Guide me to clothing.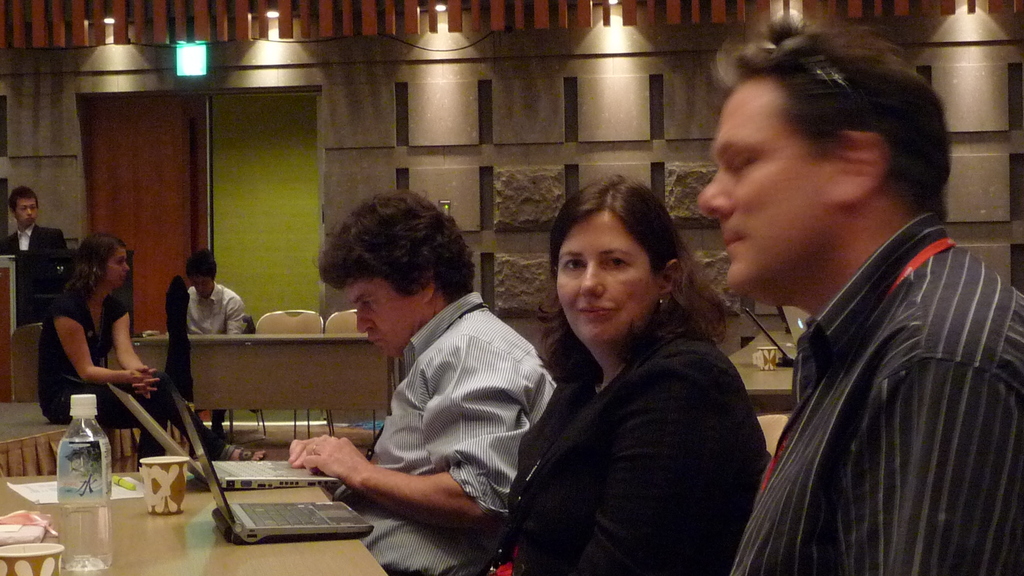
Guidance: [38, 291, 160, 460].
